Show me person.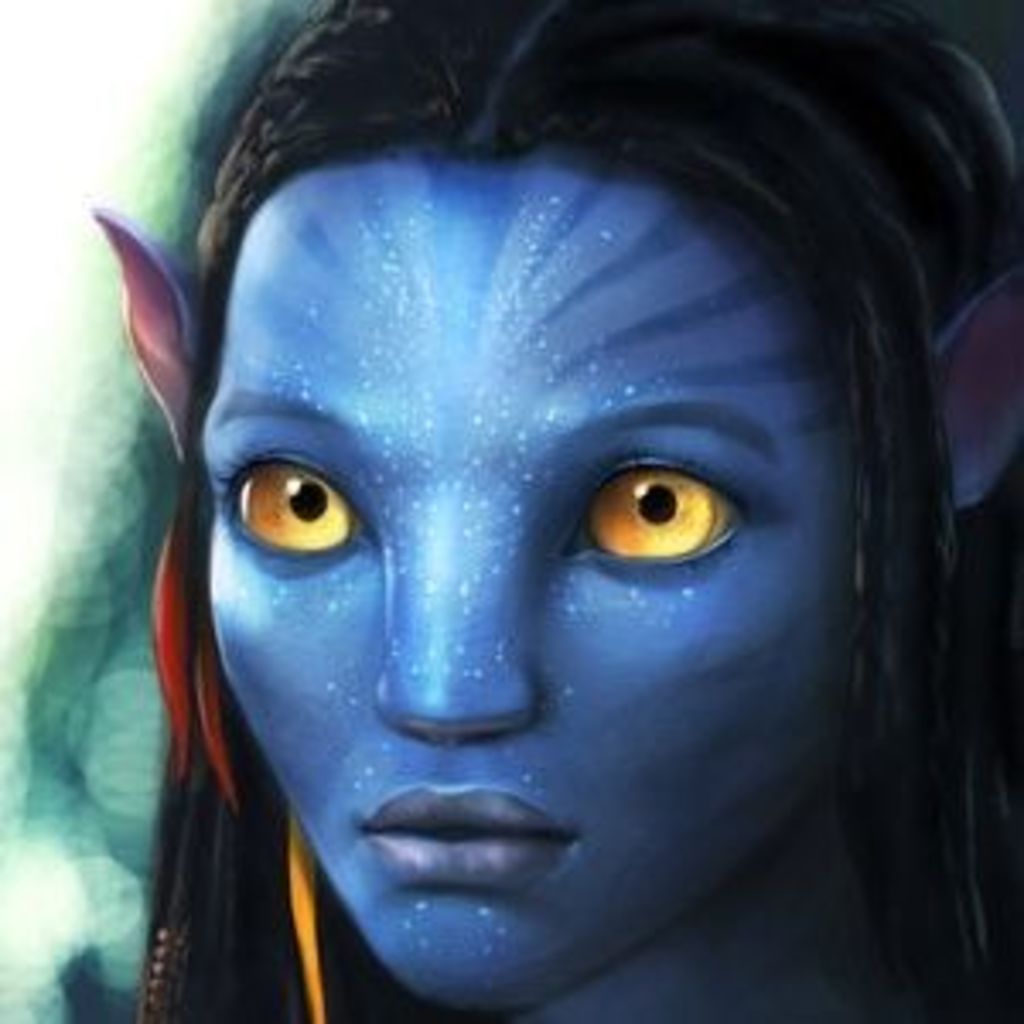
person is here: [92, 0, 1021, 1021].
